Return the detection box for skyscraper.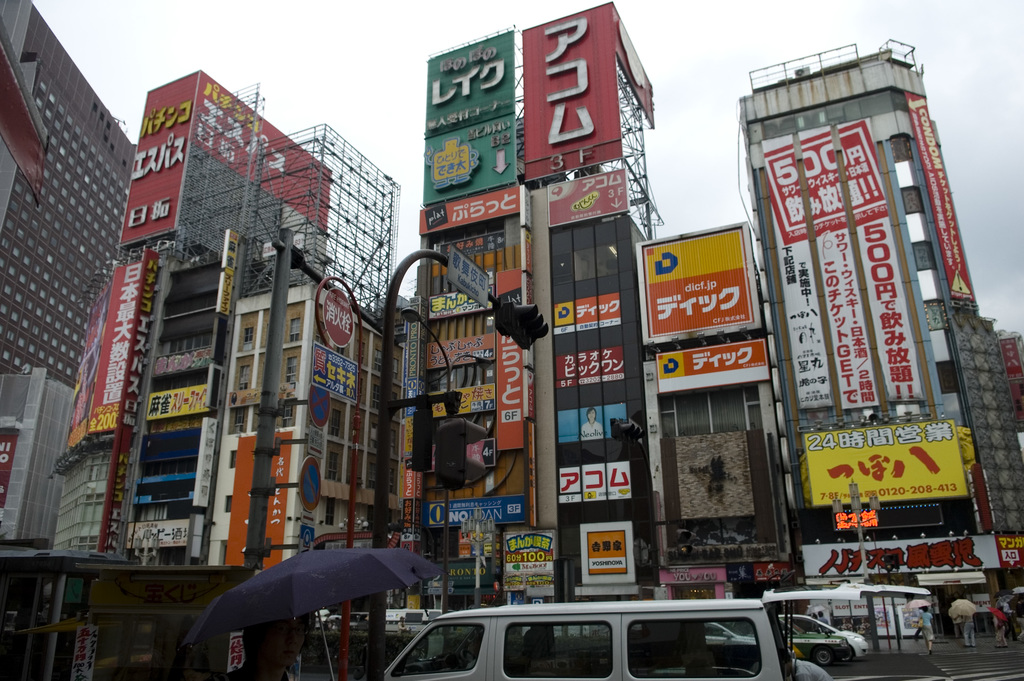
[left=22, top=0, right=182, bottom=625].
